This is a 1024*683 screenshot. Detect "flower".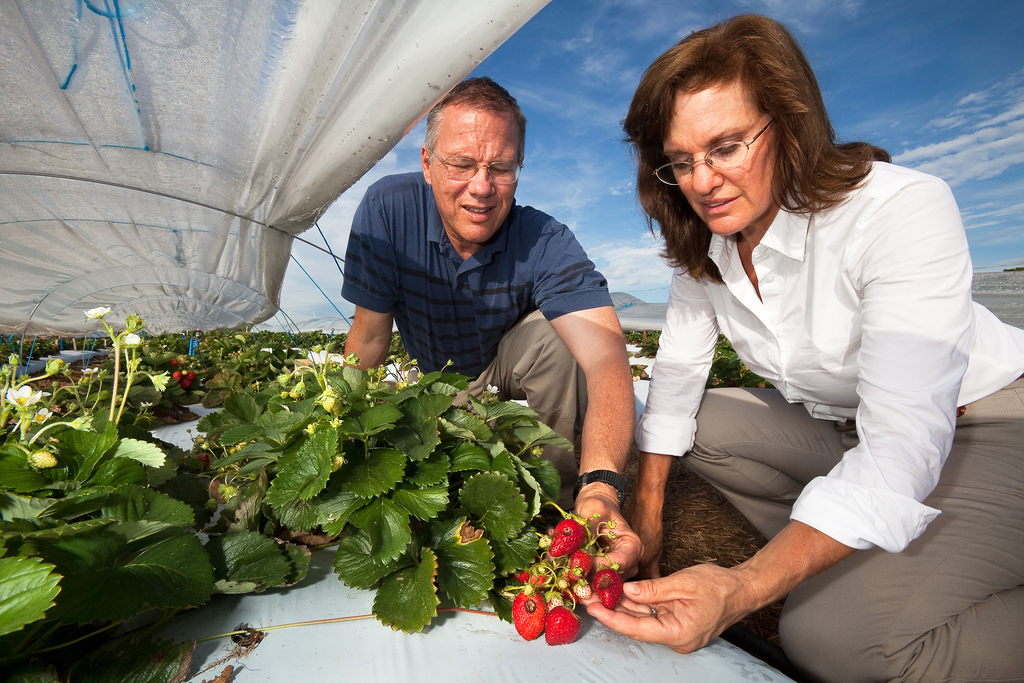
150/366/166/394.
